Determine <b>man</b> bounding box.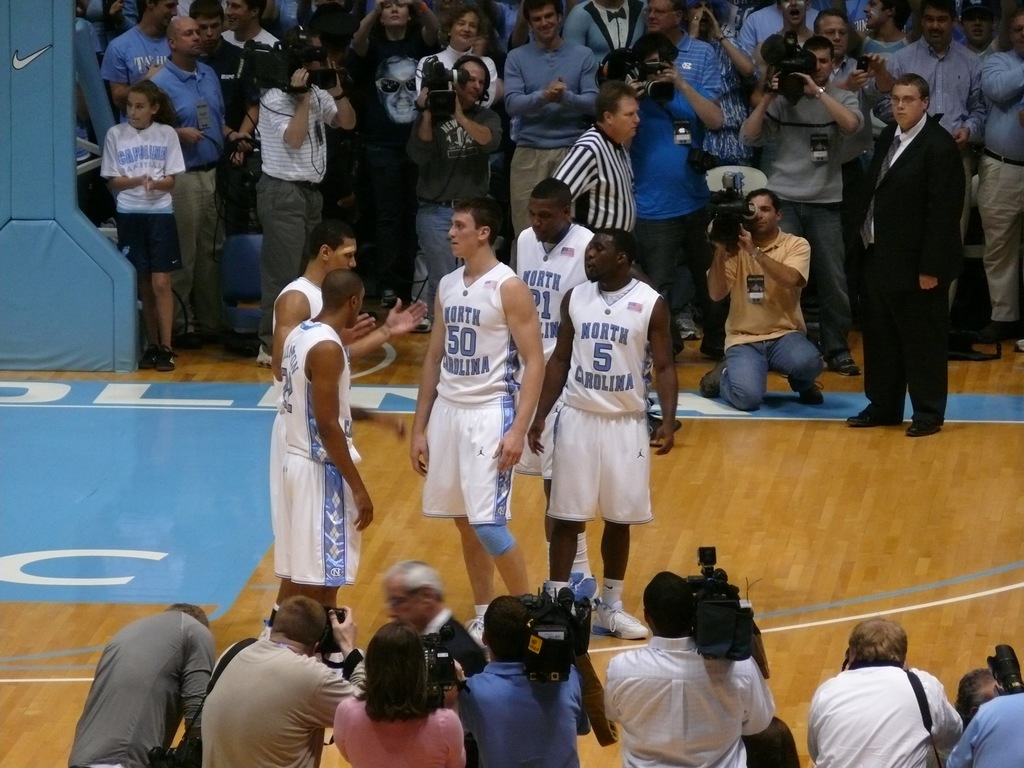
Determined: 100/0/179/113.
